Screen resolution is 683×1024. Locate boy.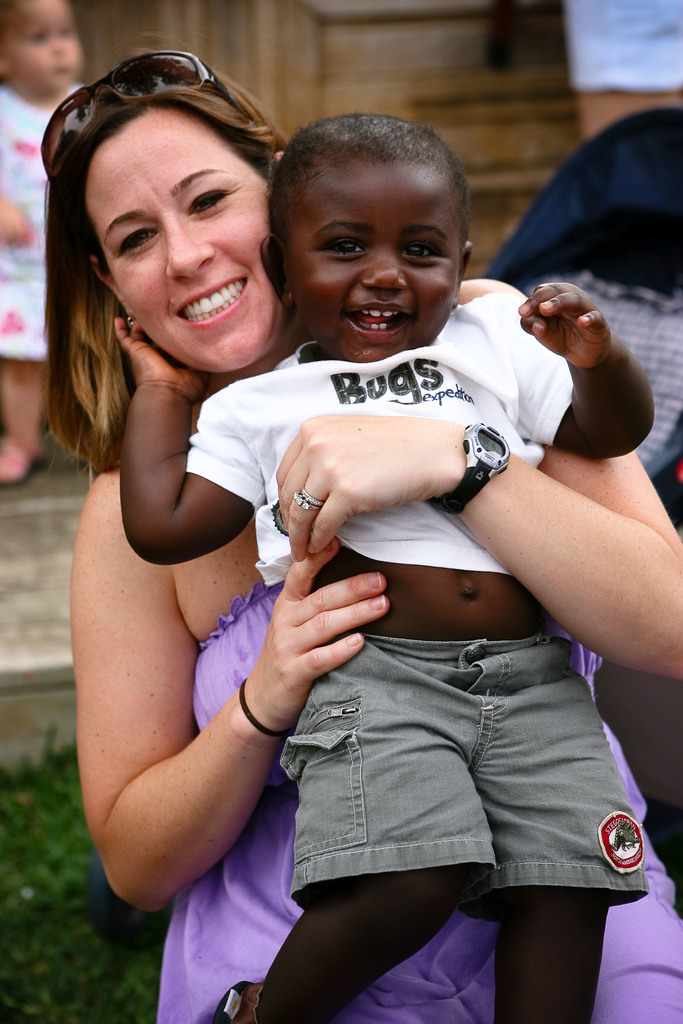
x1=94 y1=108 x2=660 y2=1023.
